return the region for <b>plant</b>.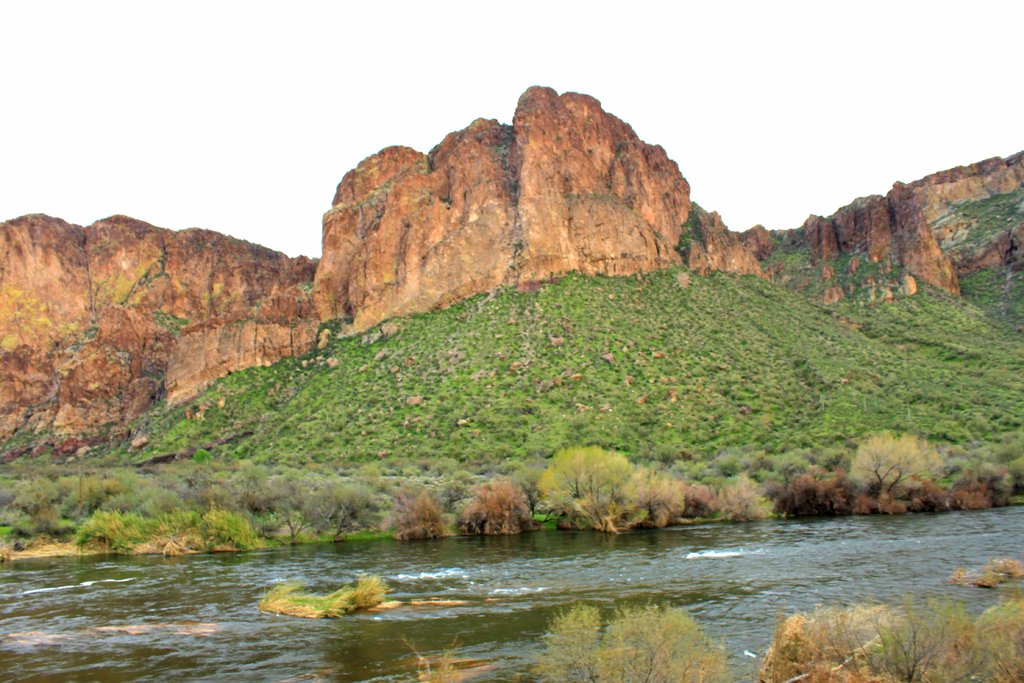
<bbox>822, 473, 844, 520</bbox>.
